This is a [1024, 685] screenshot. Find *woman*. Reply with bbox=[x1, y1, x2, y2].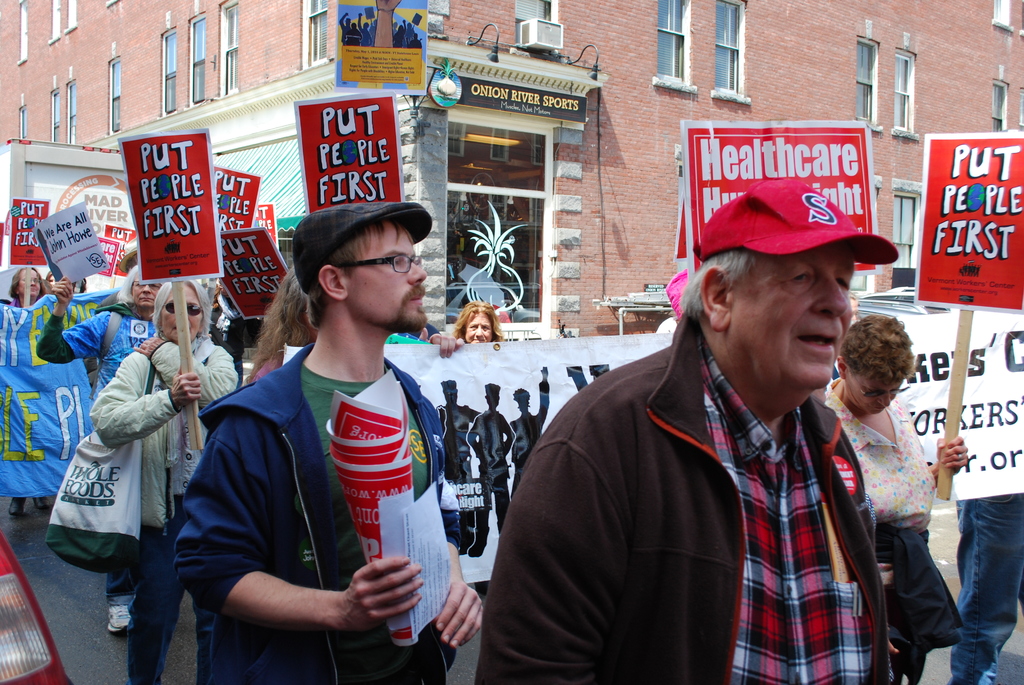
bbox=[244, 258, 320, 375].
